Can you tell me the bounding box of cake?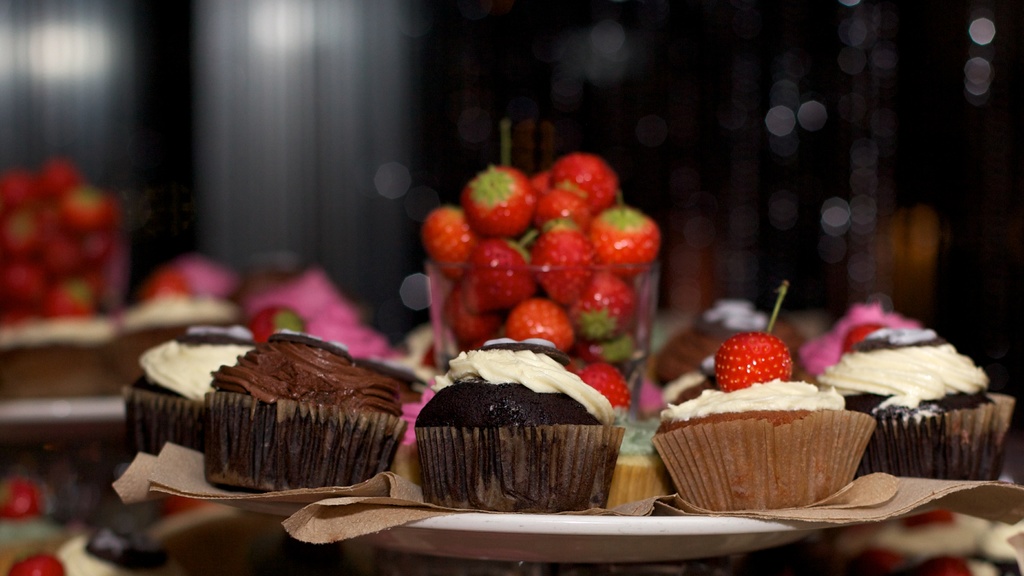
rect(204, 344, 412, 488).
